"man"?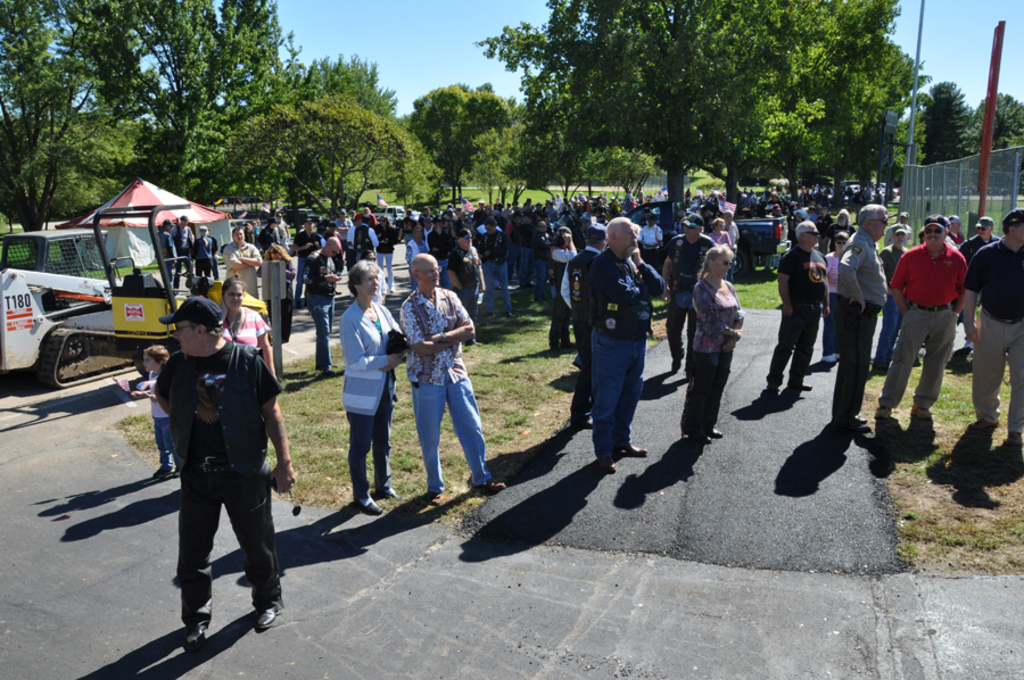
bbox=[560, 222, 605, 429]
